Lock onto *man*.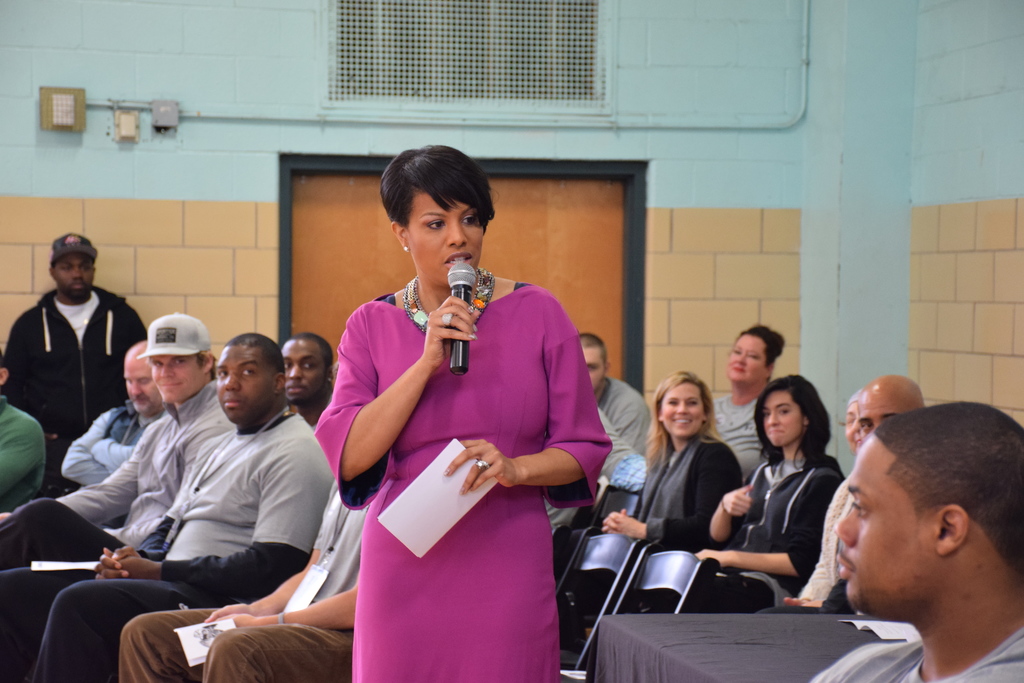
Locked: BBox(0, 338, 337, 680).
